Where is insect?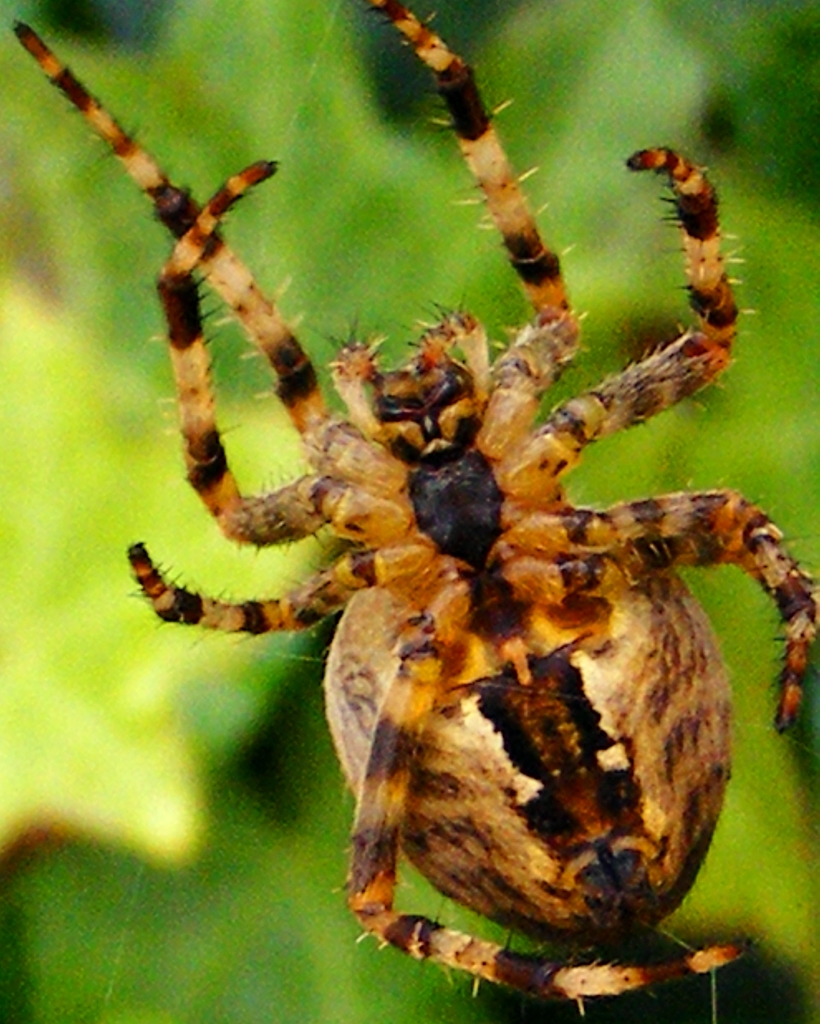
pyautogui.locateOnScreen(8, 0, 819, 1017).
